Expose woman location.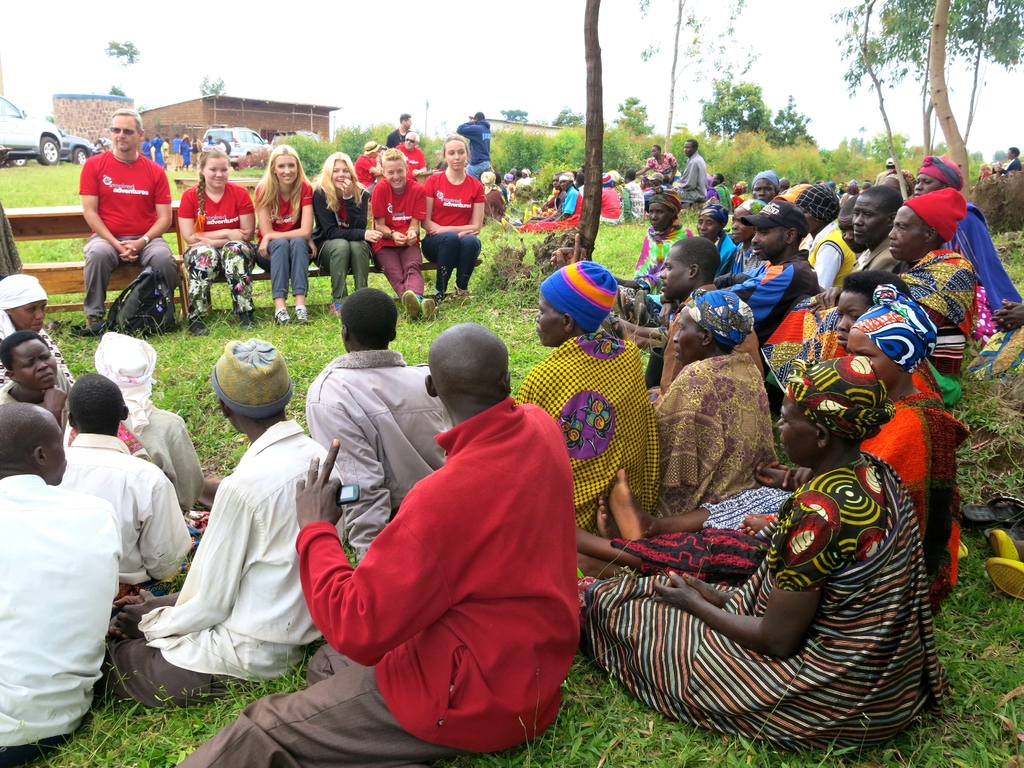
Exposed at {"left": 369, "top": 144, "right": 436, "bottom": 319}.
